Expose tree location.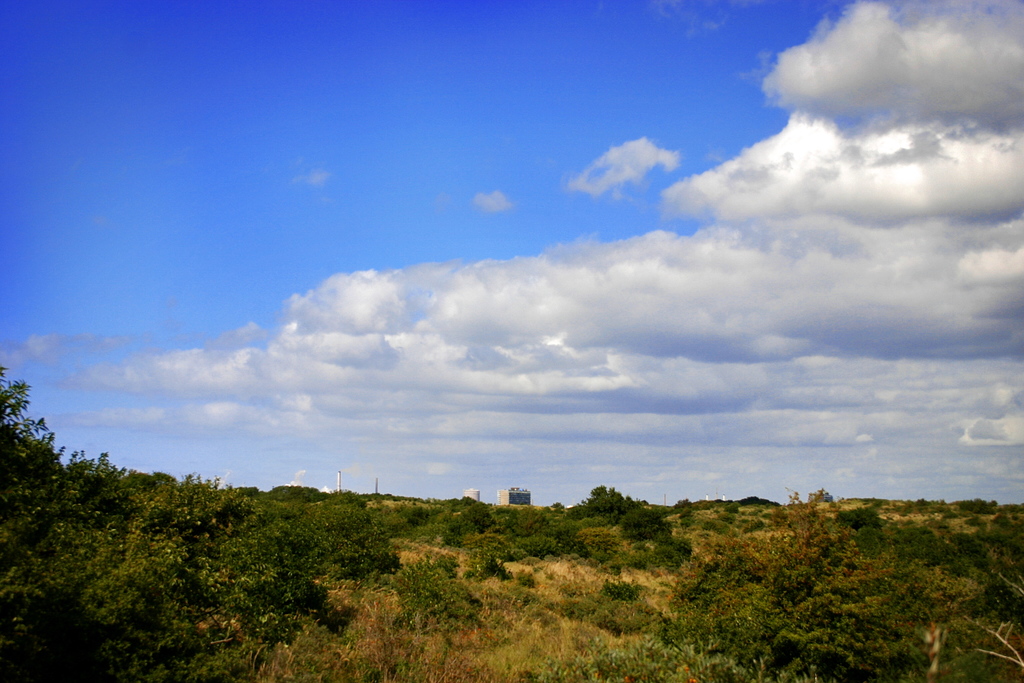
Exposed at BBox(961, 499, 992, 518).
